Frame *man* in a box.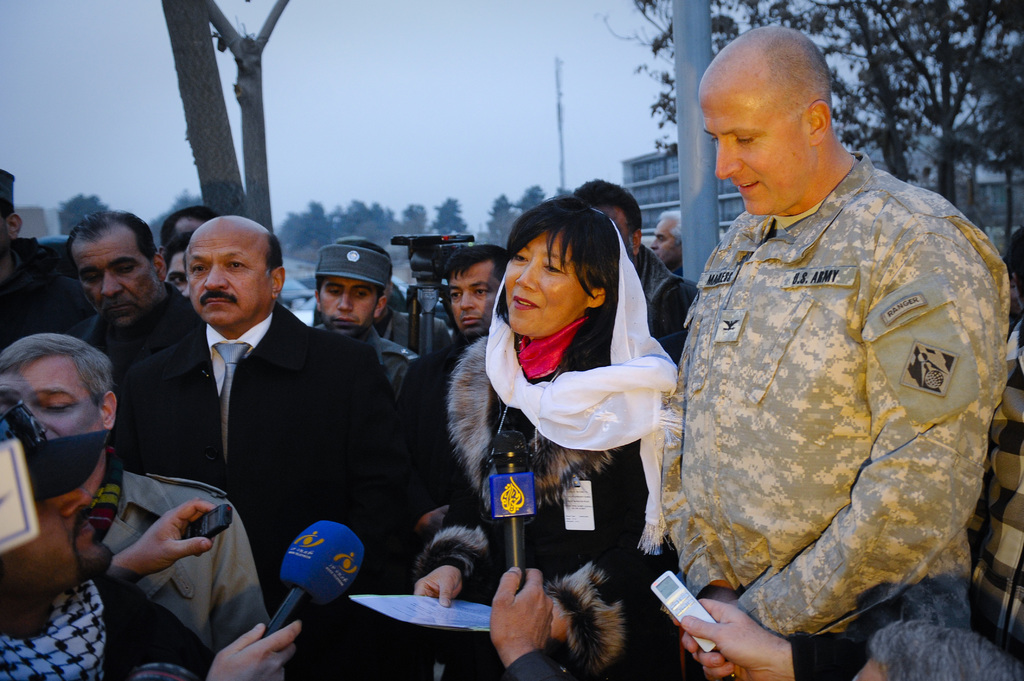
(x1=648, y1=205, x2=690, y2=279).
